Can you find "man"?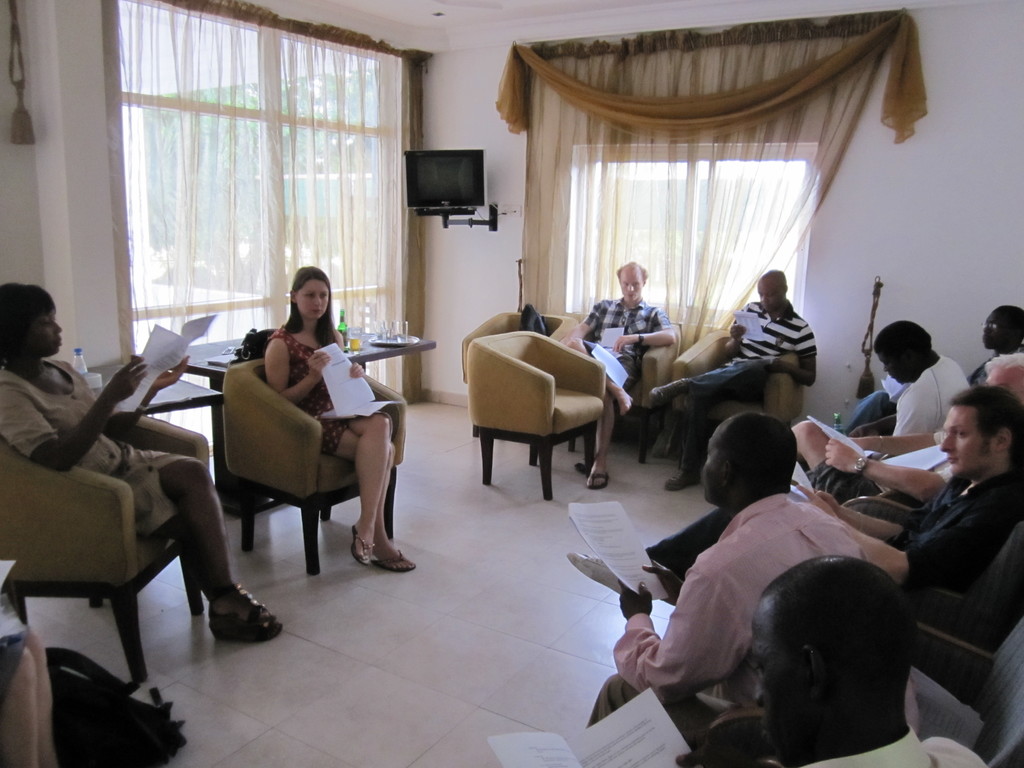
Yes, bounding box: box(648, 268, 817, 492).
